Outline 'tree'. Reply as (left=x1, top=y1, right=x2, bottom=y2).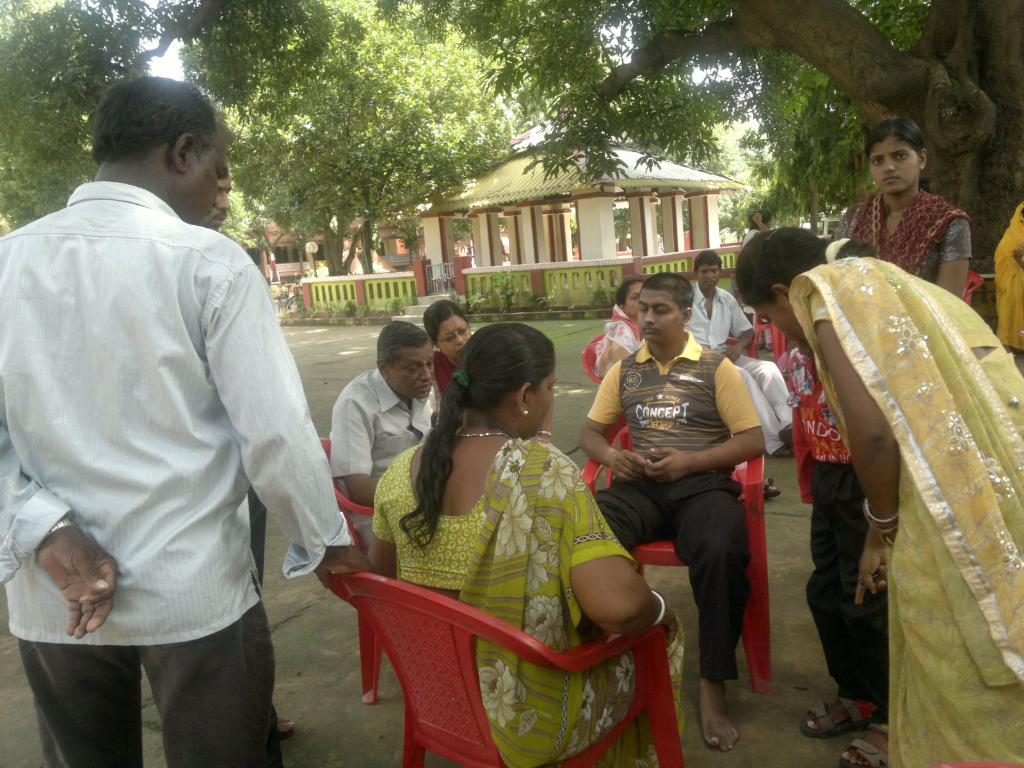
(left=0, top=0, right=332, bottom=238).
